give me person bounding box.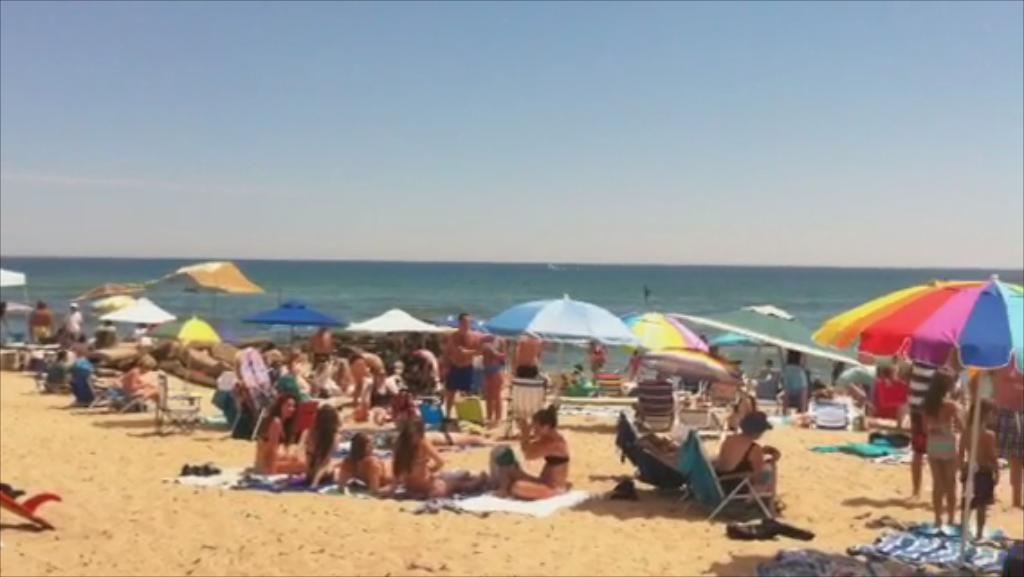
<region>714, 415, 781, 508</region>.
